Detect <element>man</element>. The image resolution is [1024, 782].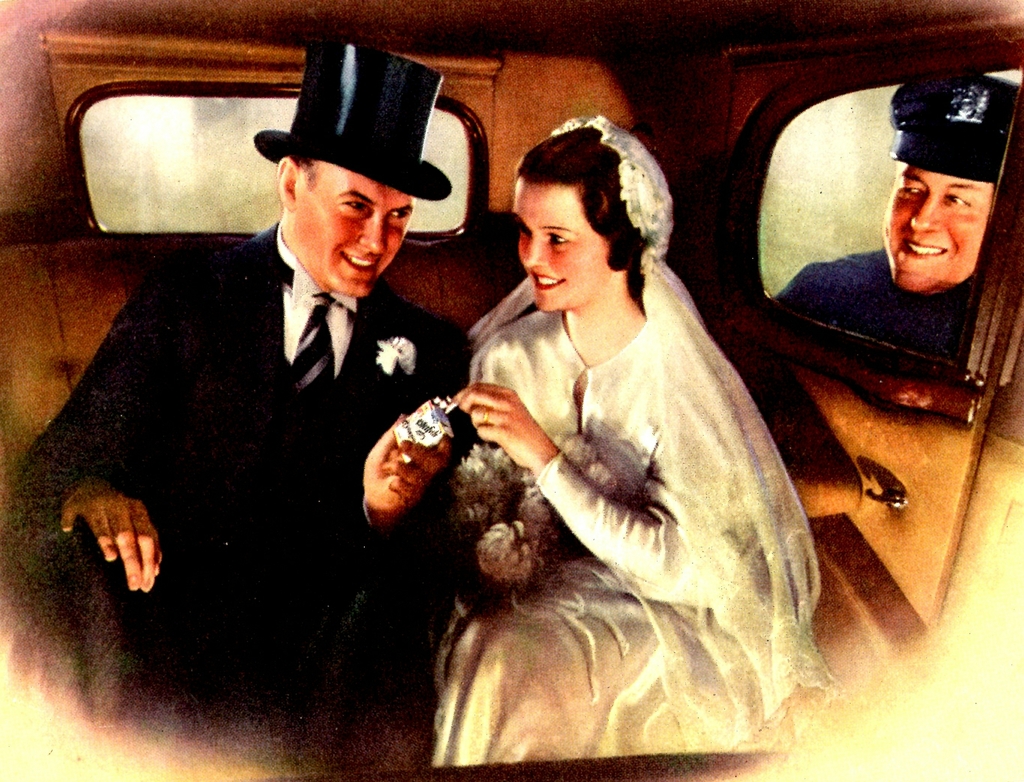
[50,75,534,729].
